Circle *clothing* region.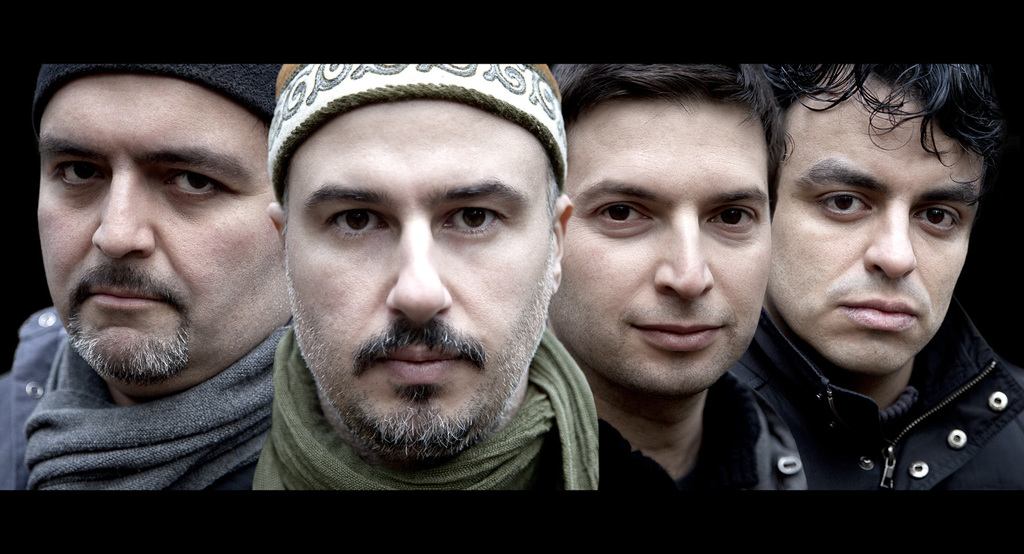
Region: rect(729, 279, 1023, 507).
